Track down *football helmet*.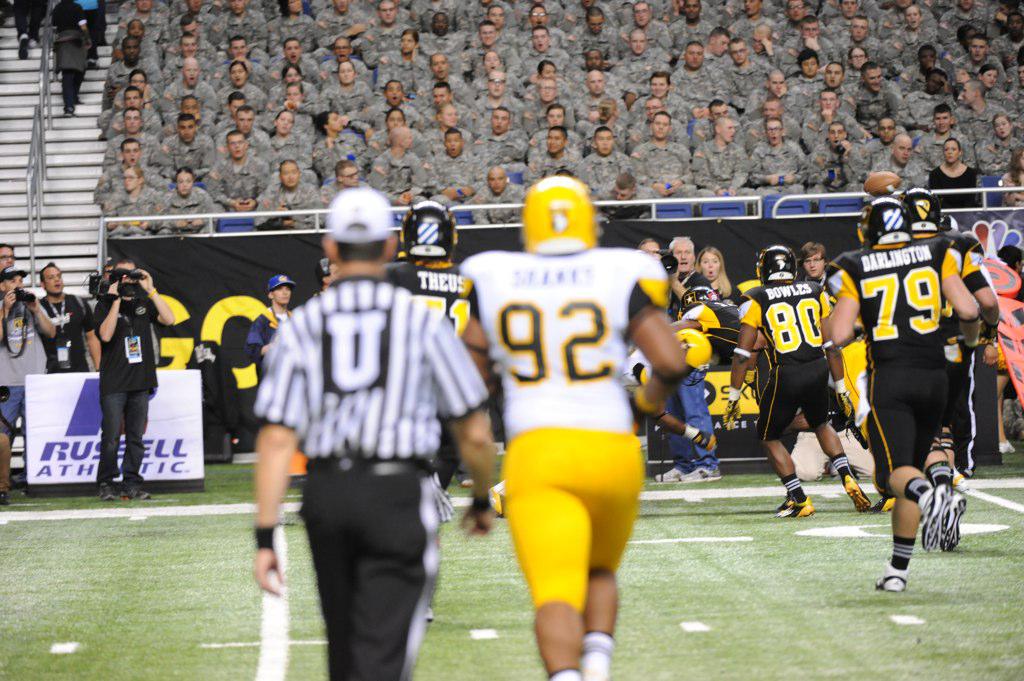
Tracked to box(520, 169, 608, 264).
